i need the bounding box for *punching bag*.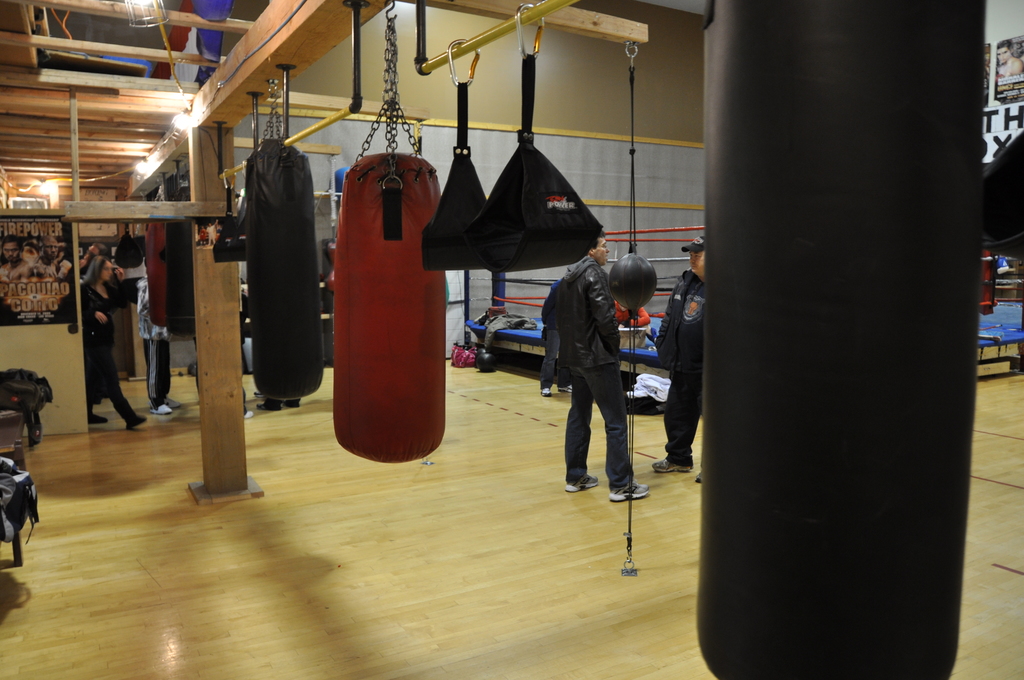
Here it is: BBox(250, 134, 325, 398).
